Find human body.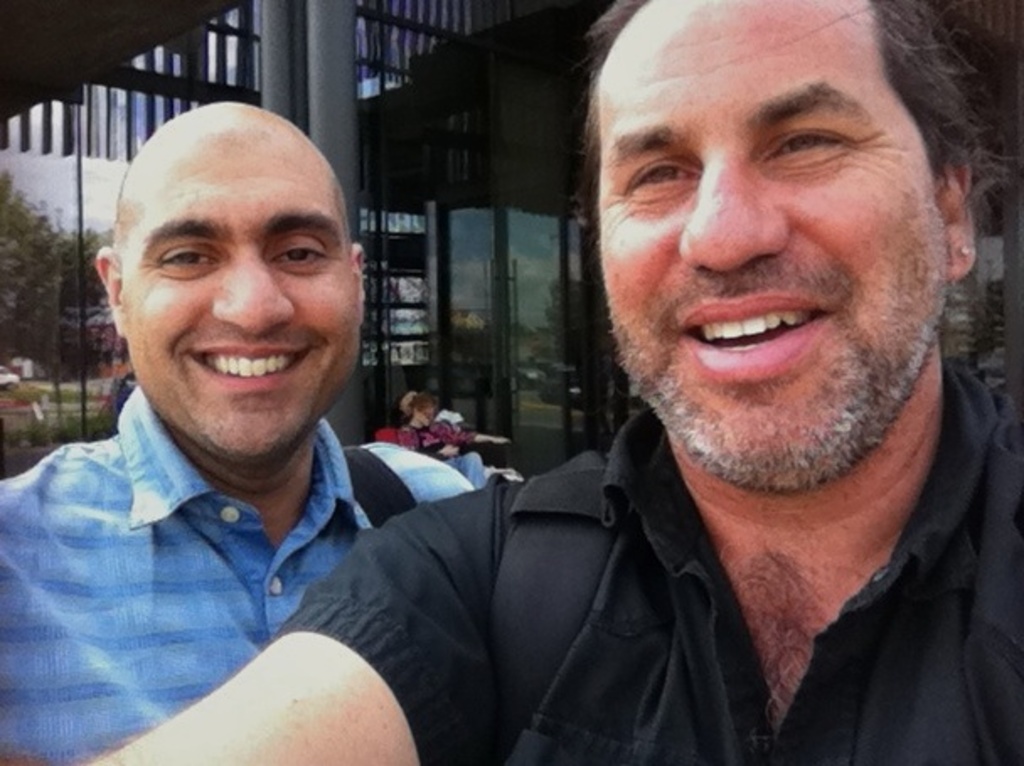
select_region(0, 355, 1022, 764).
